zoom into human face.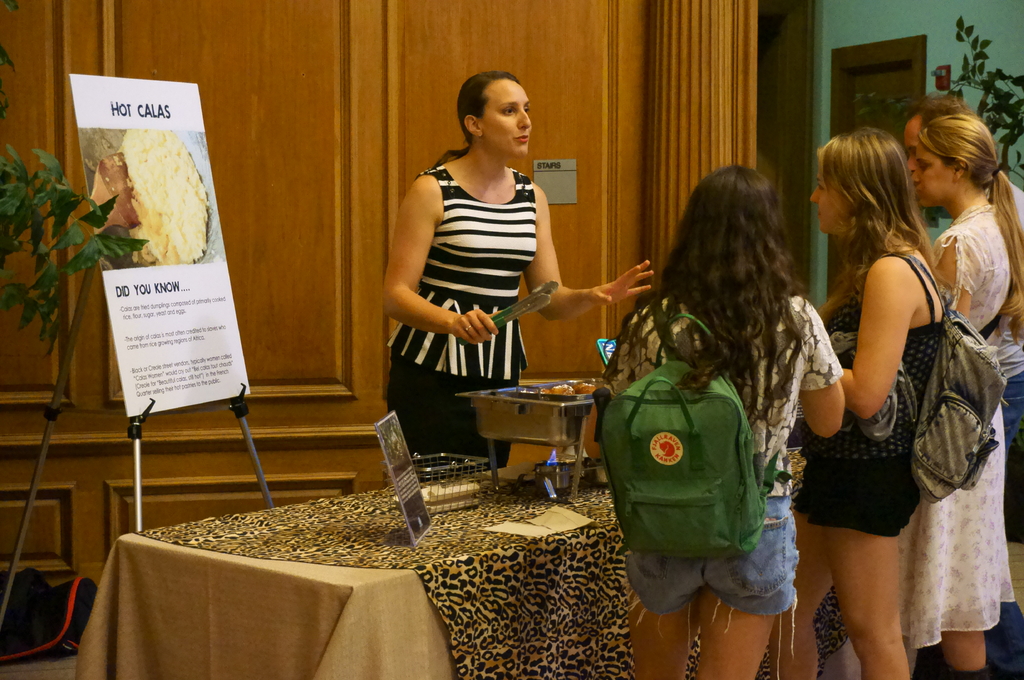
Zoom target: Rect(913, 142, 953, 201).
